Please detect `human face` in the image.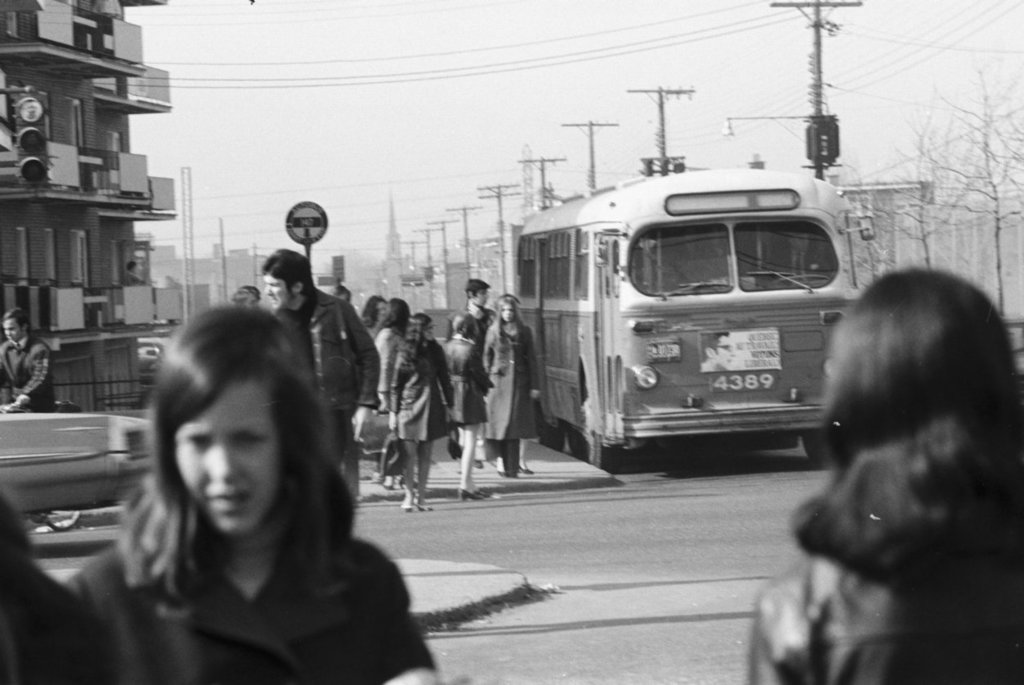
pyautogui.locateOnScreen(173, 383, 279, 538).
